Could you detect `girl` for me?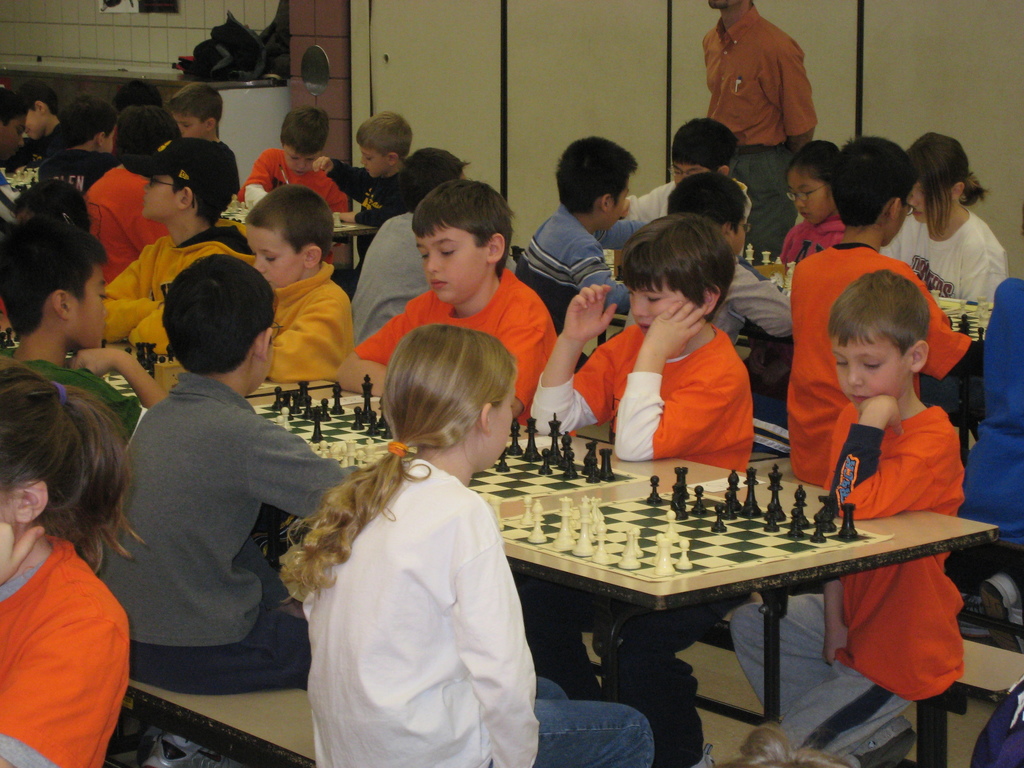
Detection result: [x1=772, y1=138, x2=846, y2=264].
